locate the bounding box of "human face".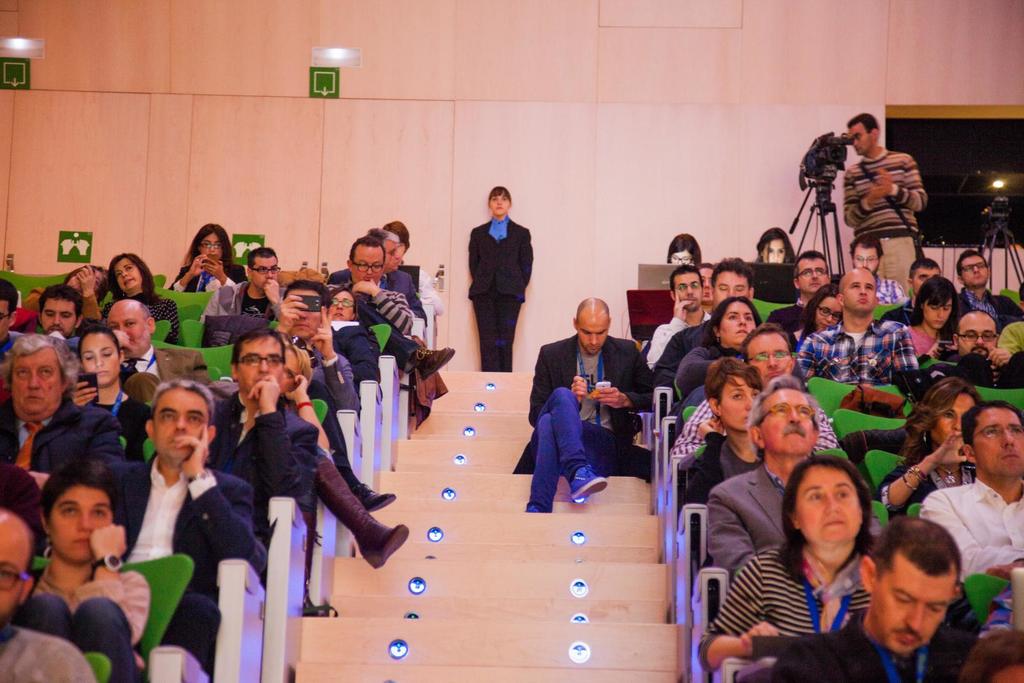
Bounding box: select_region(970, 406, 1023, 478).
